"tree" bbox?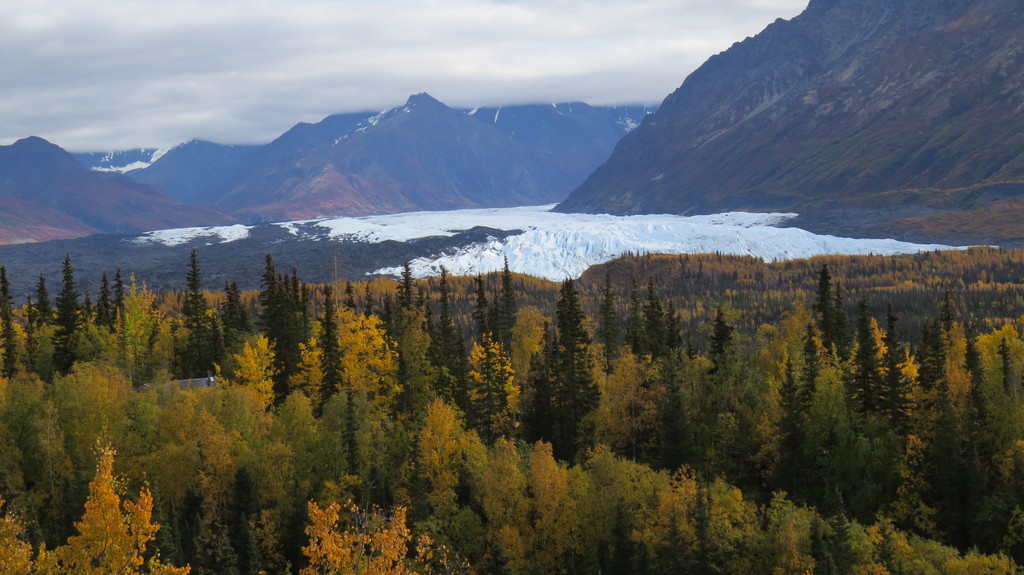
[x1=234, y1=285, x2=260, y2=343]
